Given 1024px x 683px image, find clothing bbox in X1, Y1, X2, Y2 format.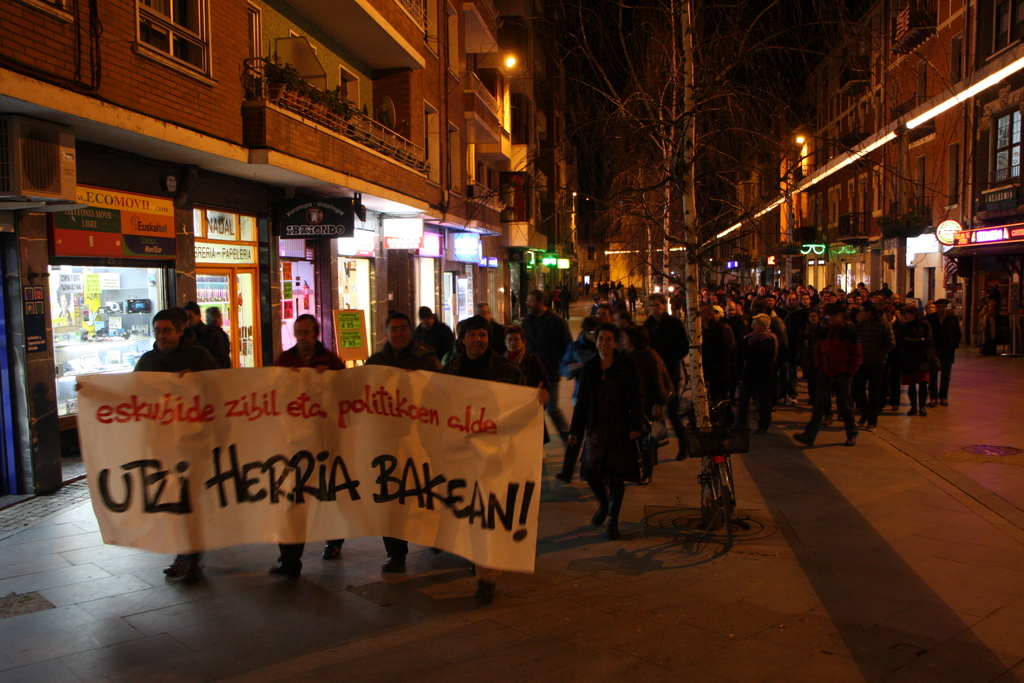
888, 316, 934, 383.
